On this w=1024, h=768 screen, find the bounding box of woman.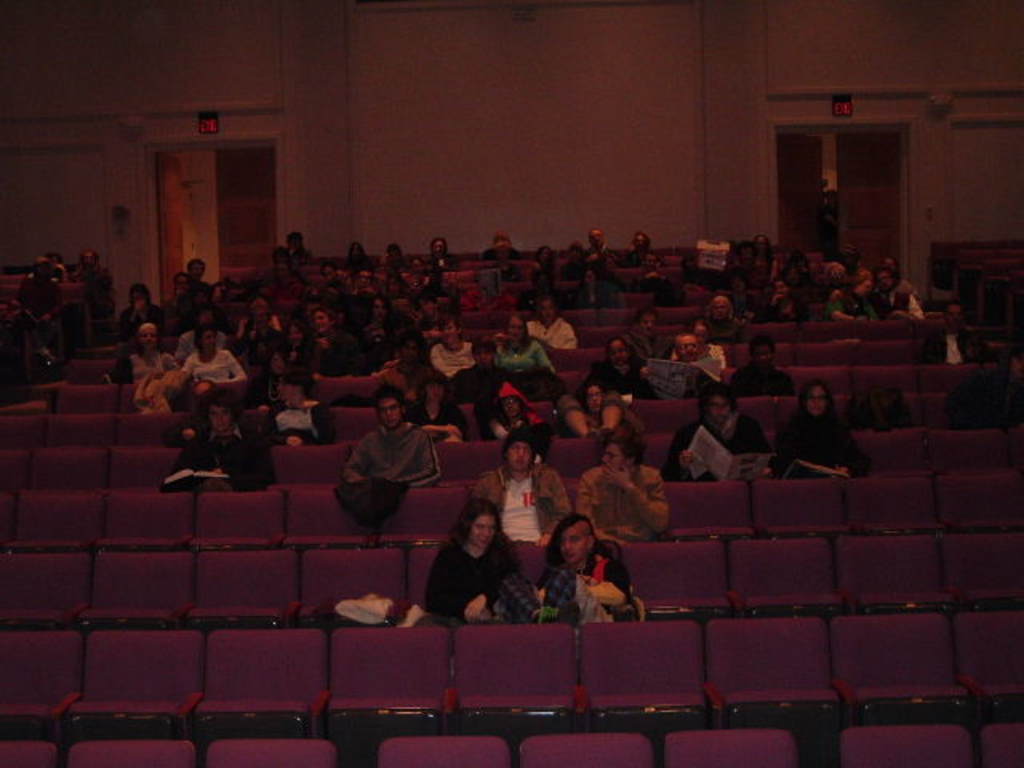
Bounding box: Rect(184, 330, 251, 387).
